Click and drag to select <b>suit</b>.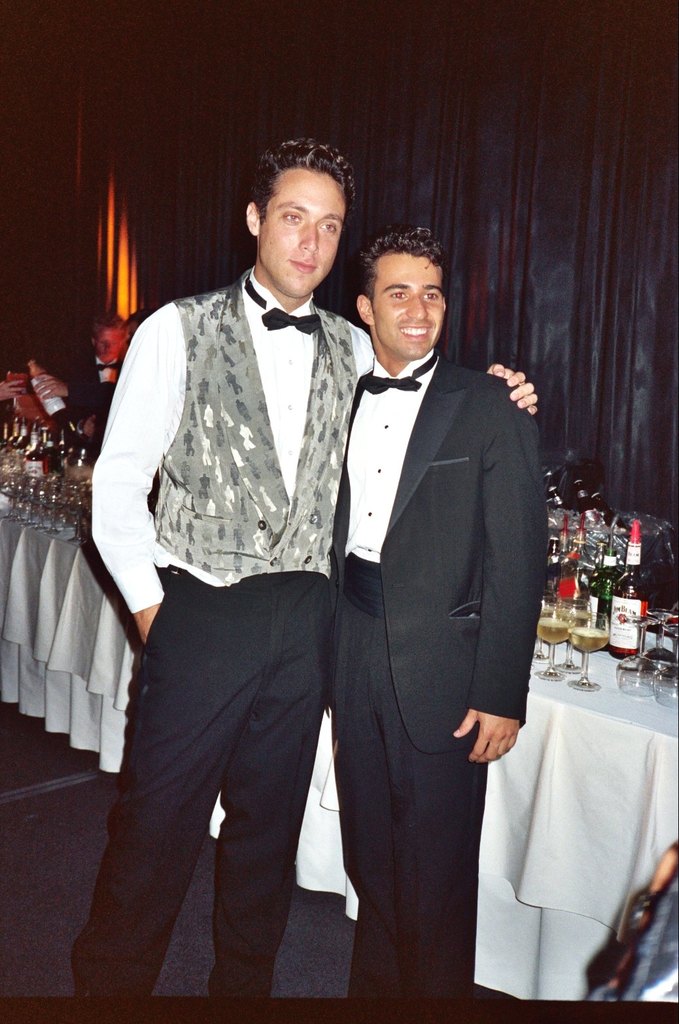
Selection: 328:349:553:1006.
